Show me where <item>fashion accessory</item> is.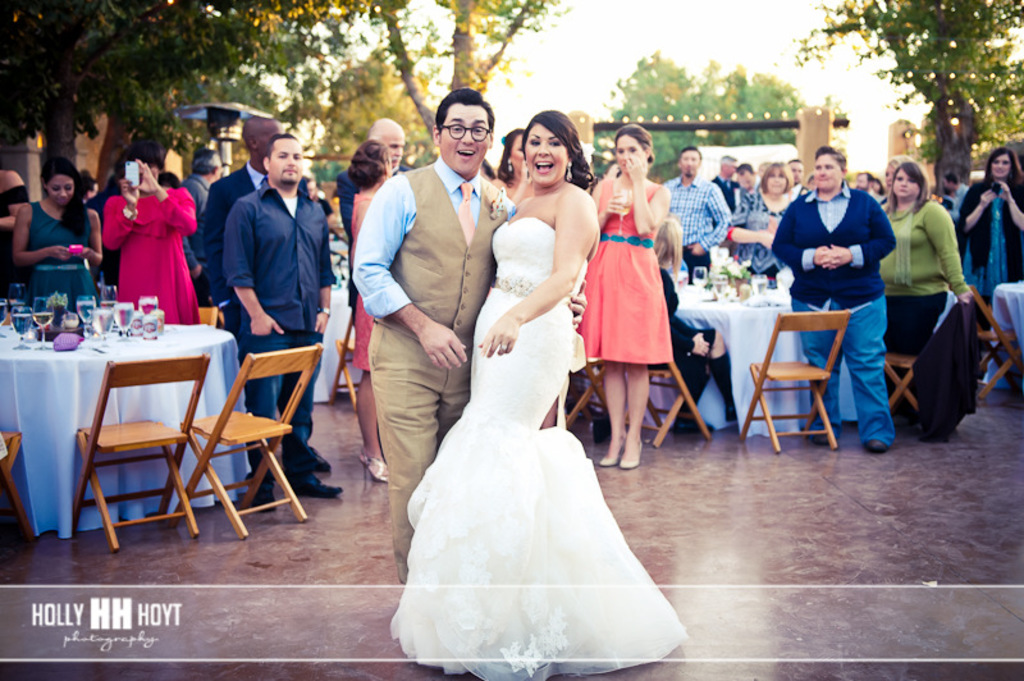
<item>fashion accessory</item> is at pyautogui.locateOnScreen(251, 475, 284, 513).
